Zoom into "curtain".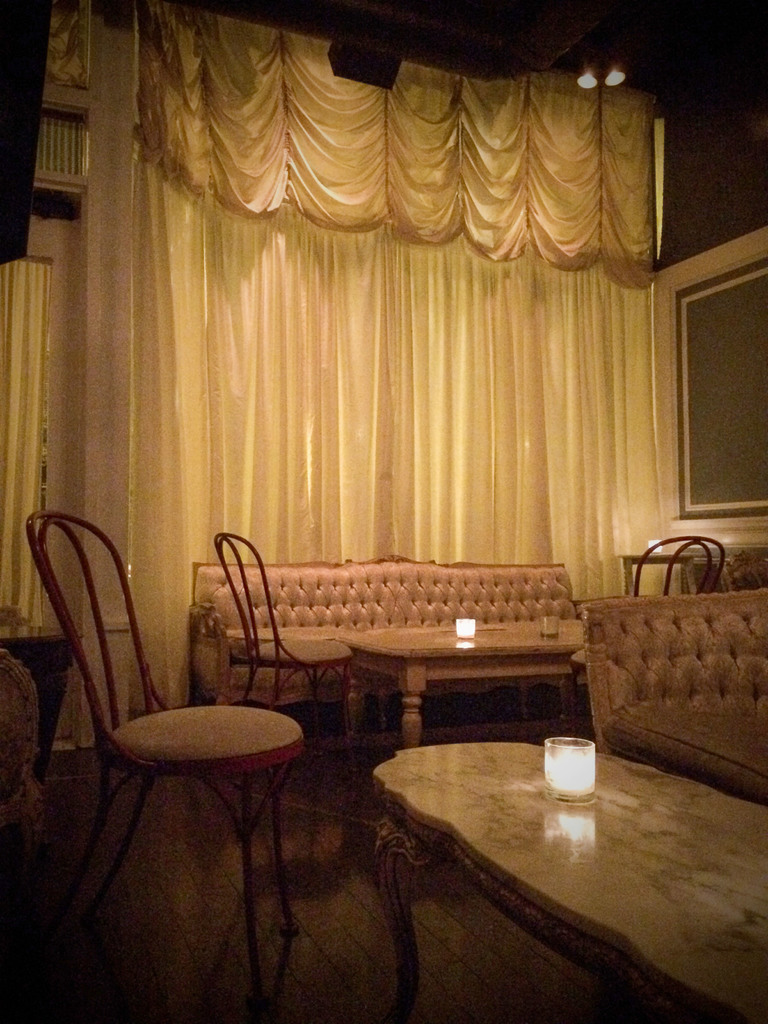
Zoom target: Rect(45, 17, 666, 699).
